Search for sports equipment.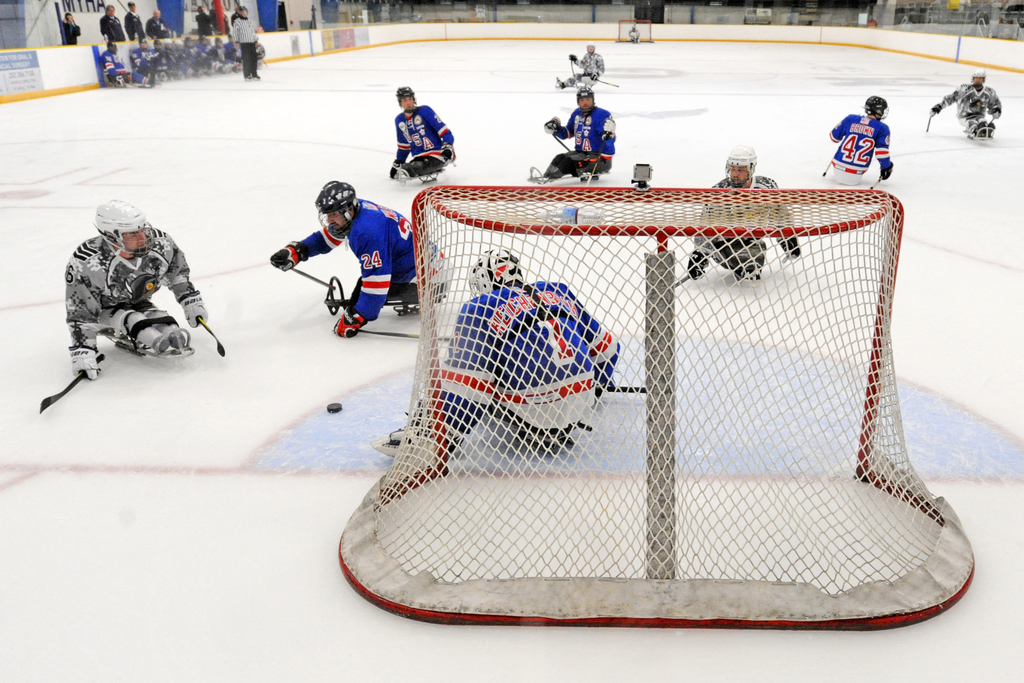
Found at 400:83:419:107.
